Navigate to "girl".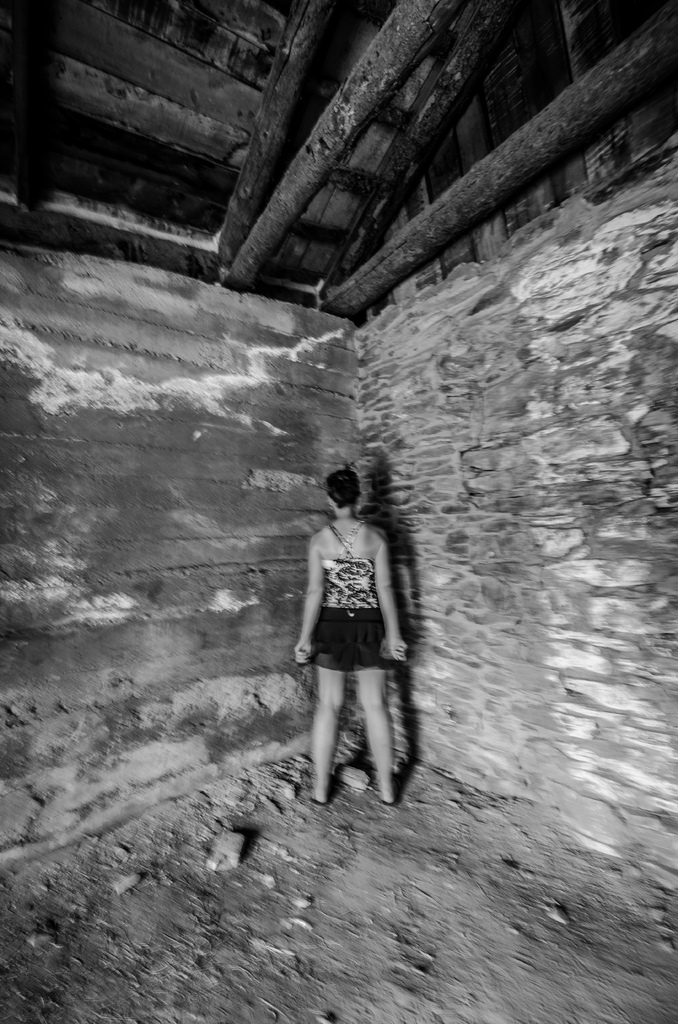
Navigation target: [x1=284, y1=451, x2=432, y2=813].
